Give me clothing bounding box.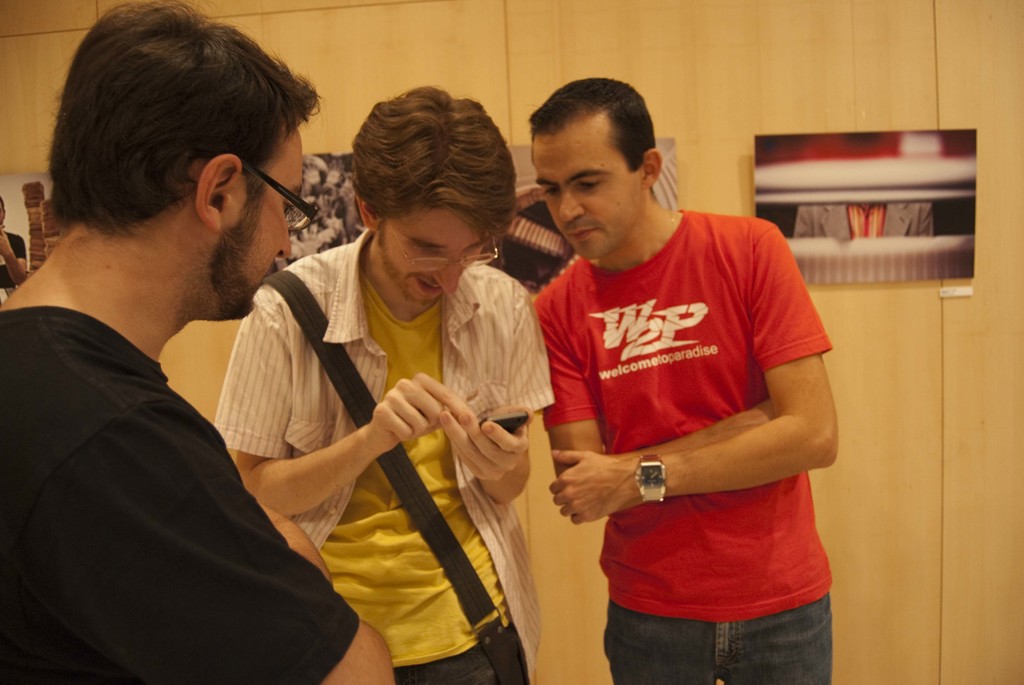
x1=0 y1=303 x2=356 y2=684.
